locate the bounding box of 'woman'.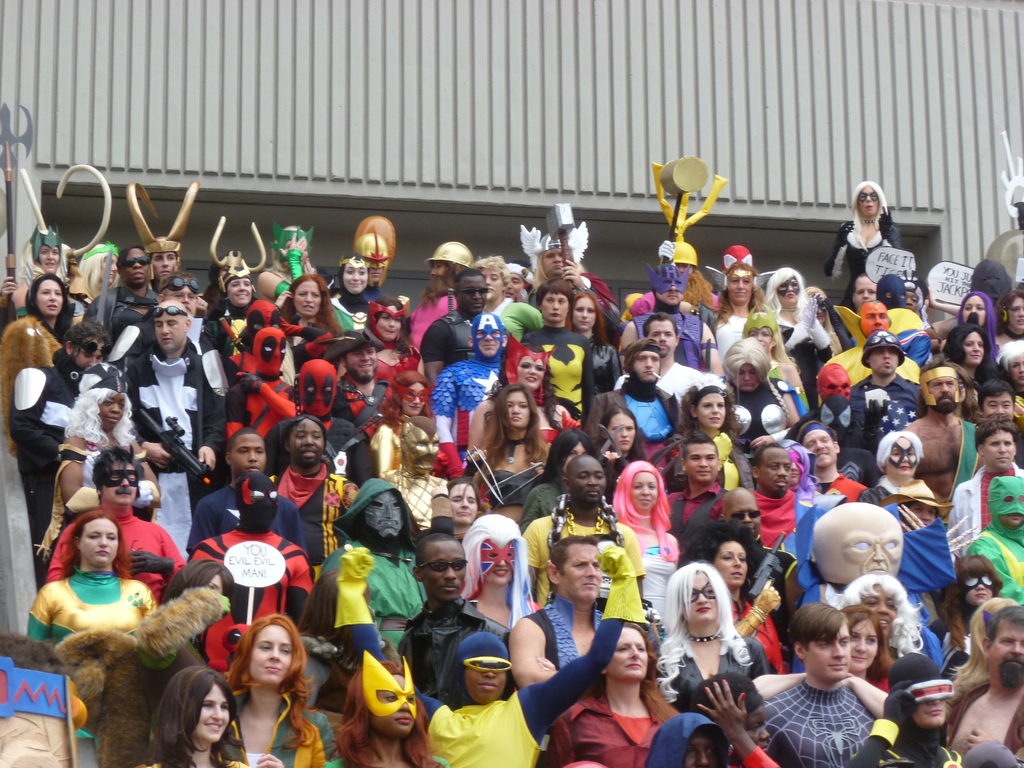
Bounding box: x1=676, y1=511, x2=787, y2=683.
